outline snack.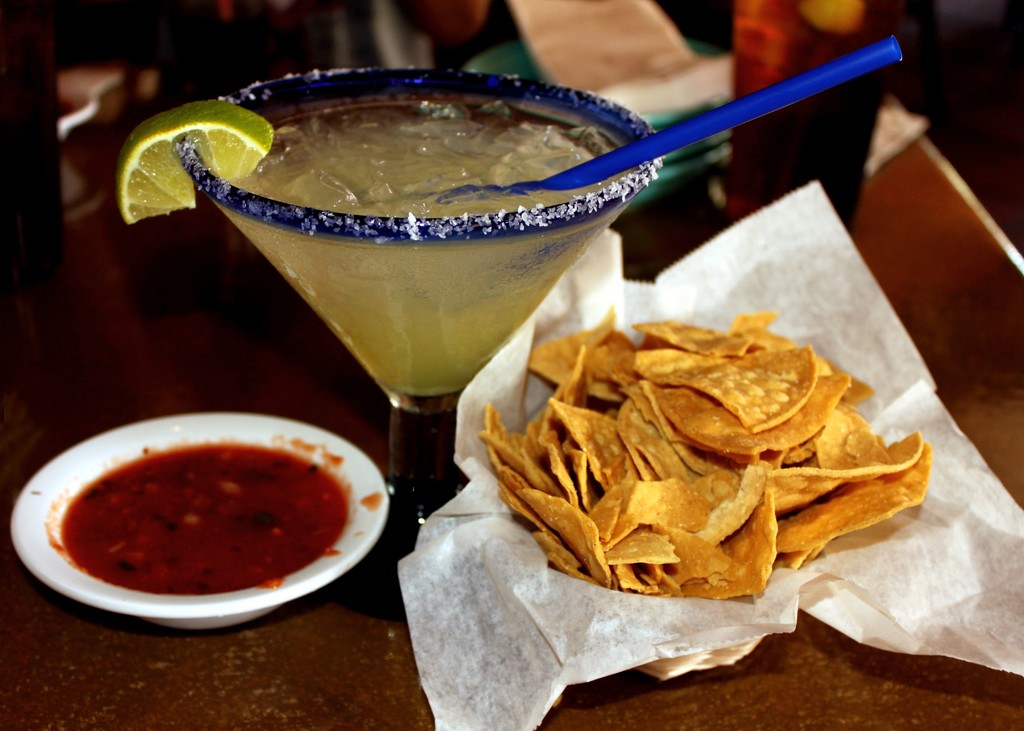
Outline: left=467, top=329, right=920, bottom=625.
